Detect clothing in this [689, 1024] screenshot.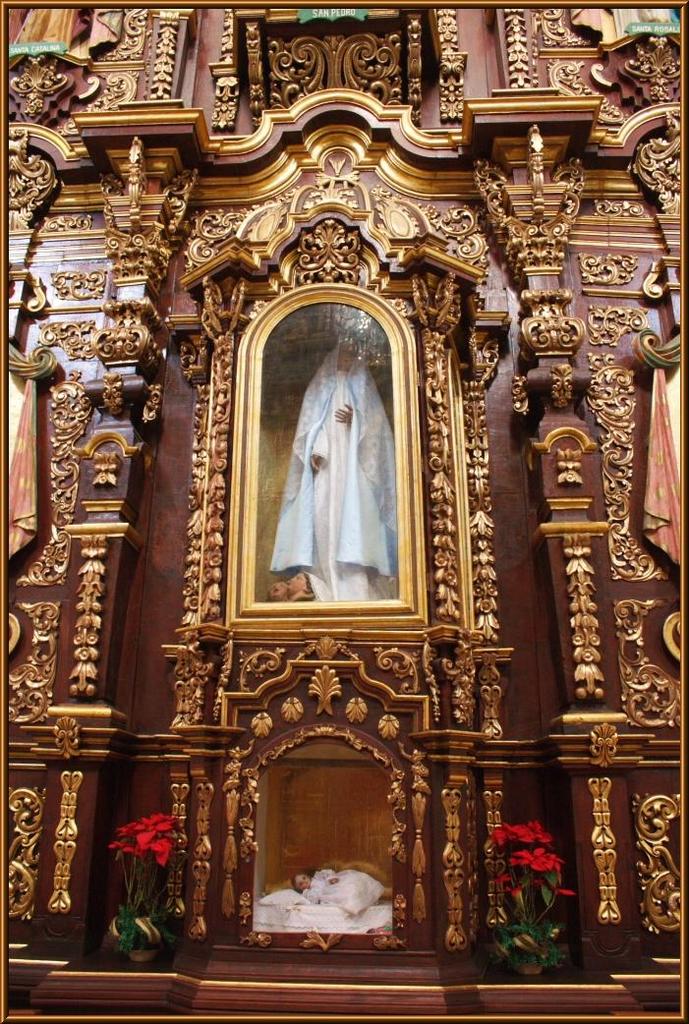
Detection: 303/864/381/915.
